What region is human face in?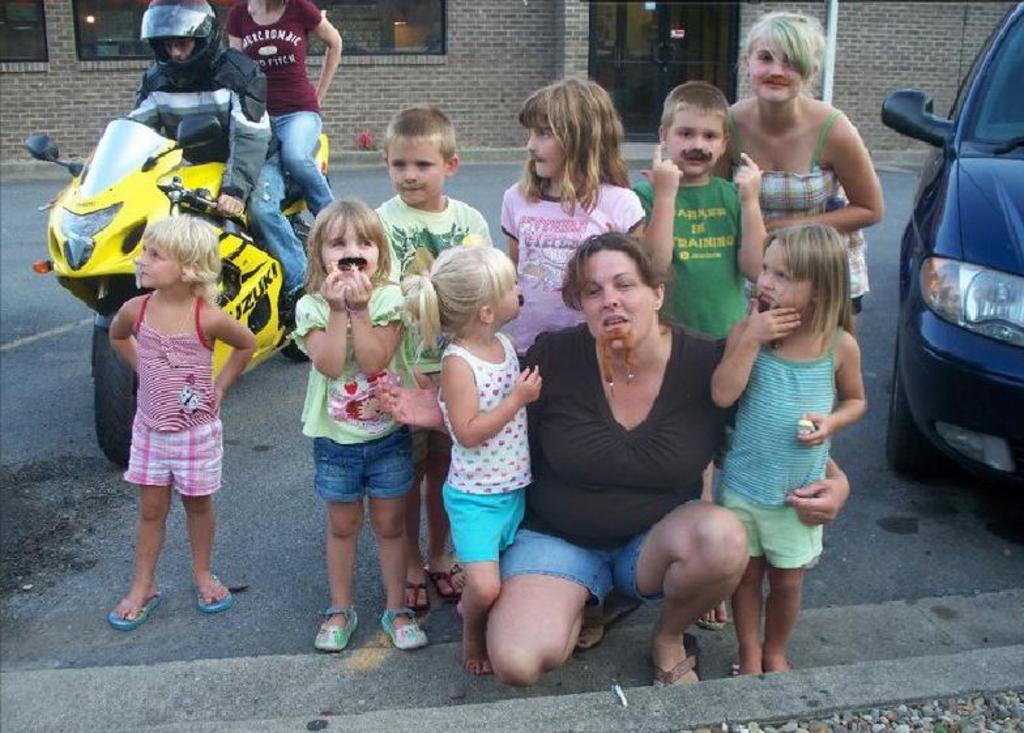
x1=664, y1=108, x2=722, y2=171.
